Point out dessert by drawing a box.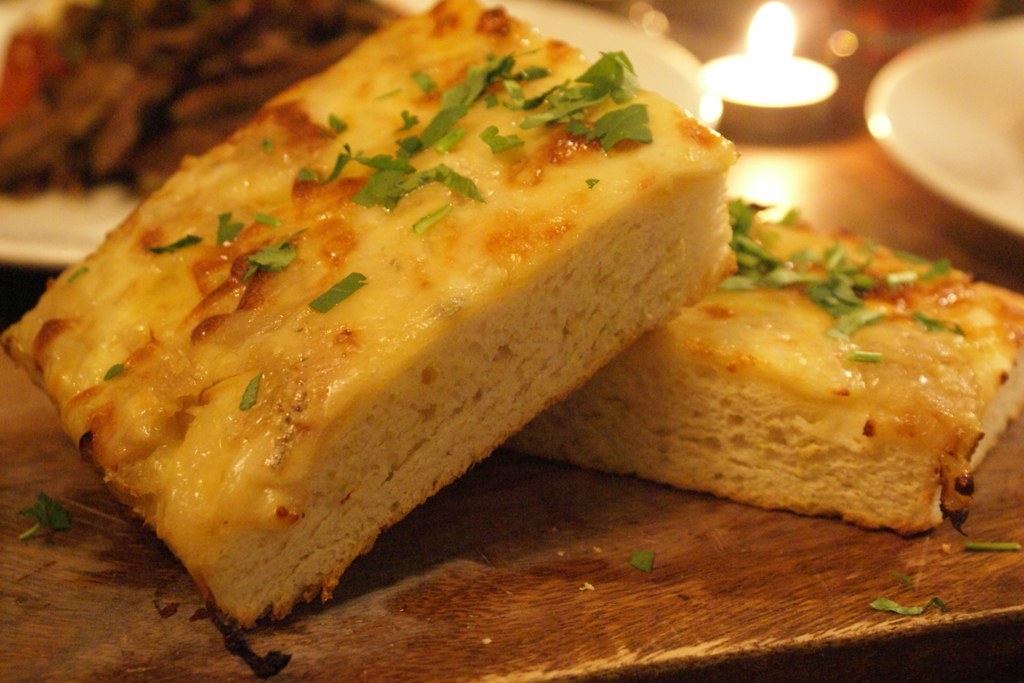
(542, 233, 997, 551).
